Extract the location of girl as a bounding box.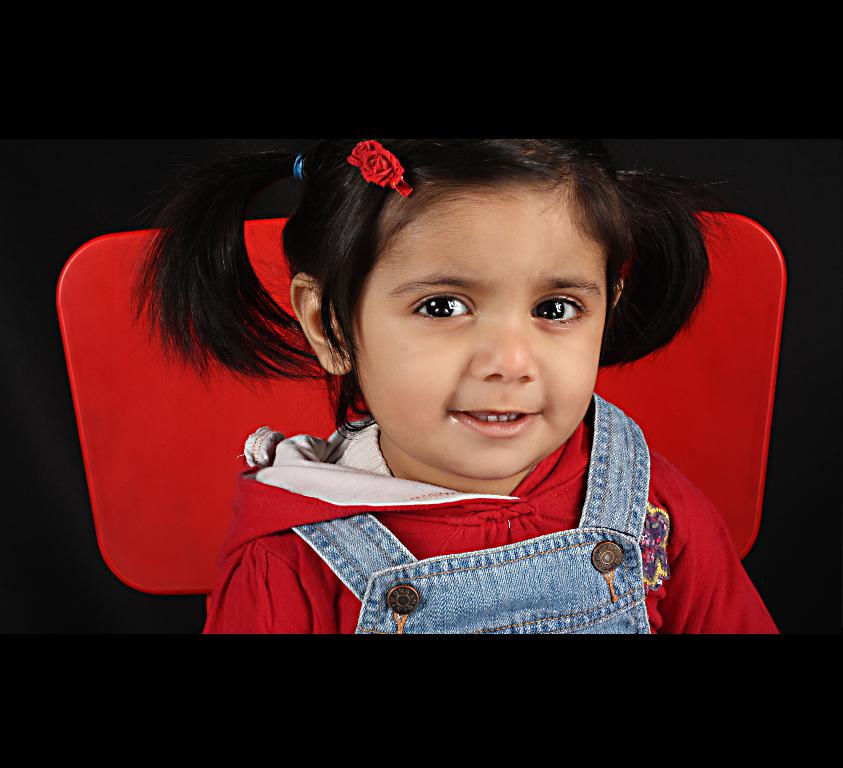
region(129, 99, 779, 637).
